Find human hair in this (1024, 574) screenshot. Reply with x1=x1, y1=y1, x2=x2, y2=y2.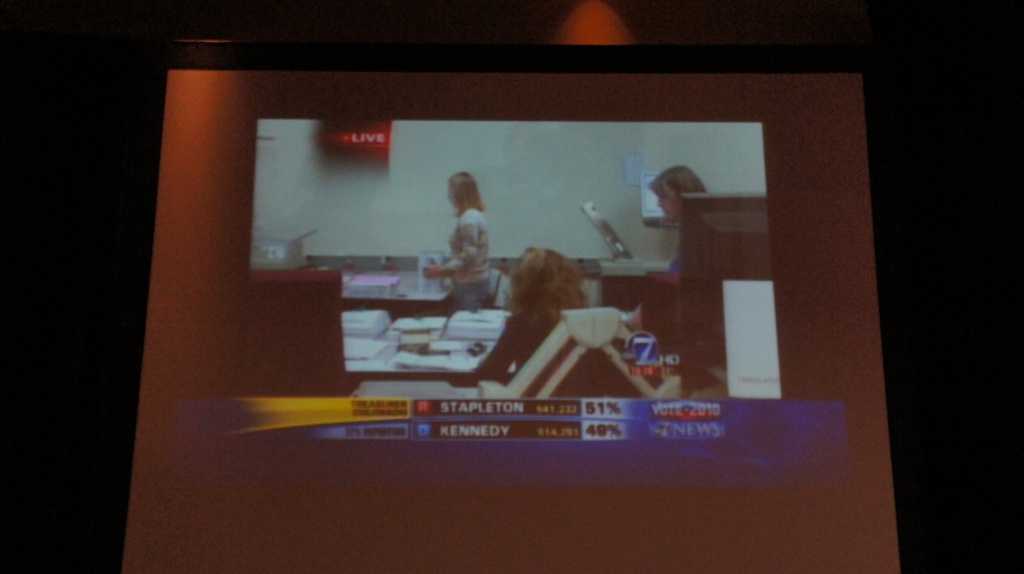
x1=446, y1=171, x2=485, y2=218.
